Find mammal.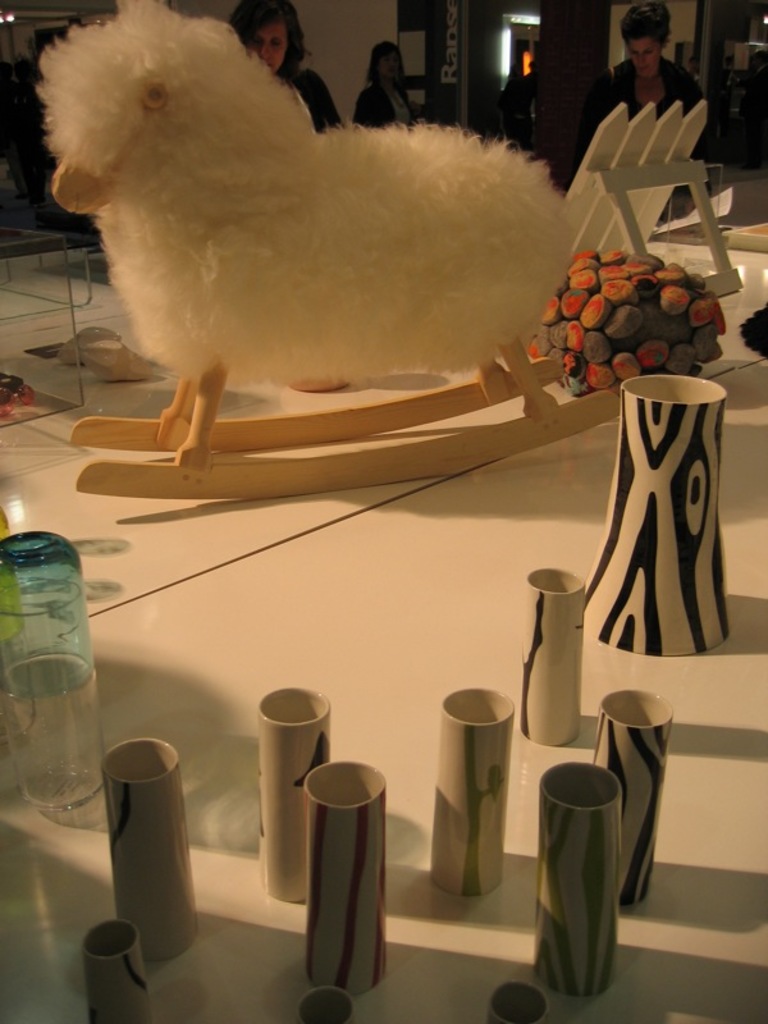
left=603, top=0, right=708, bottom=132.
